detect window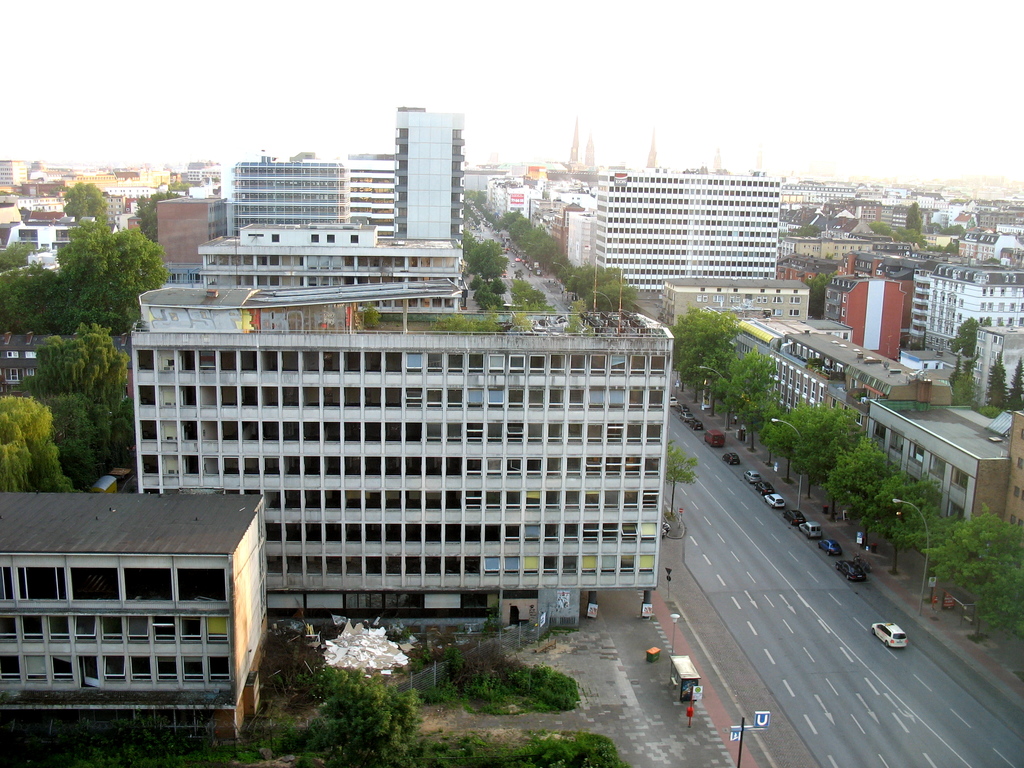
<region>791, 296, 801, 303</region>
